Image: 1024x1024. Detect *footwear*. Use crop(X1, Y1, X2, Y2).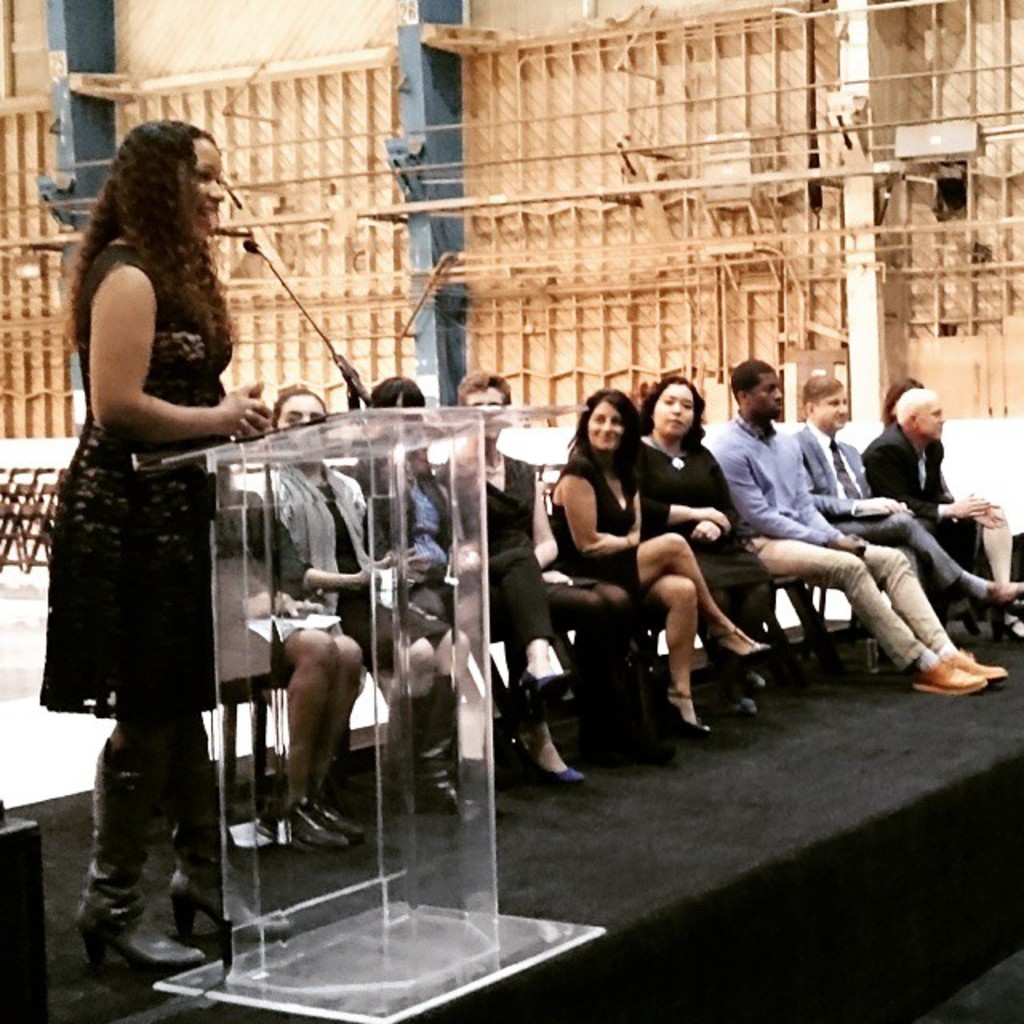
crop(726, 693, 758, 722).
